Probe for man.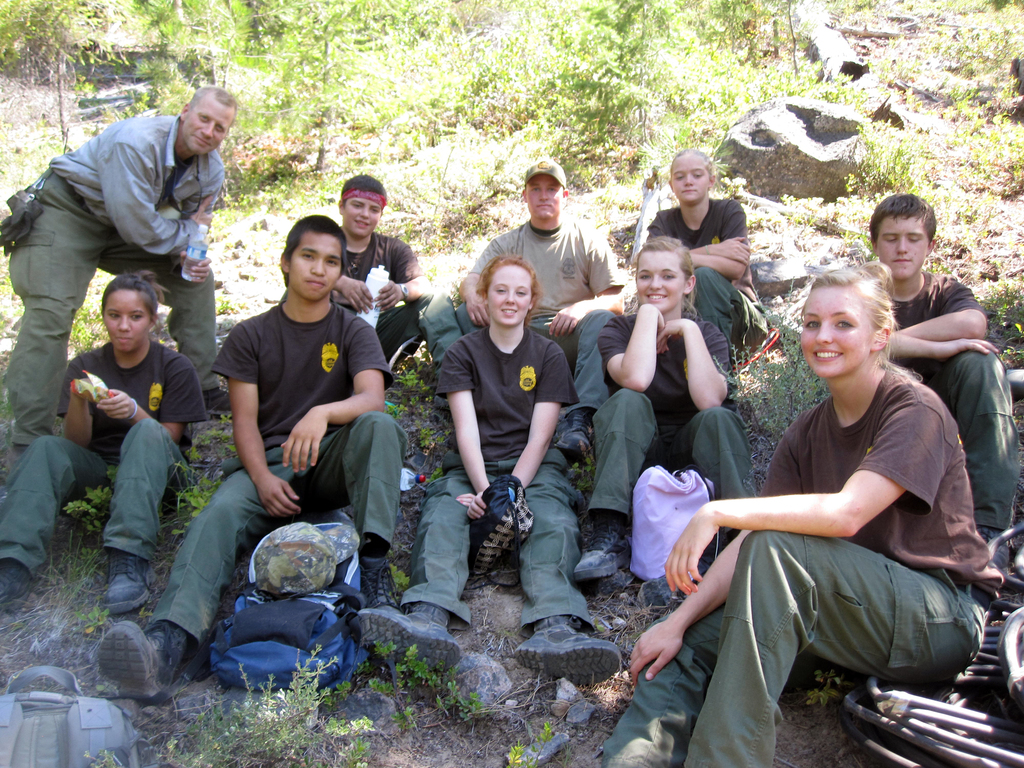
Probe result: [181,209,406,621].
